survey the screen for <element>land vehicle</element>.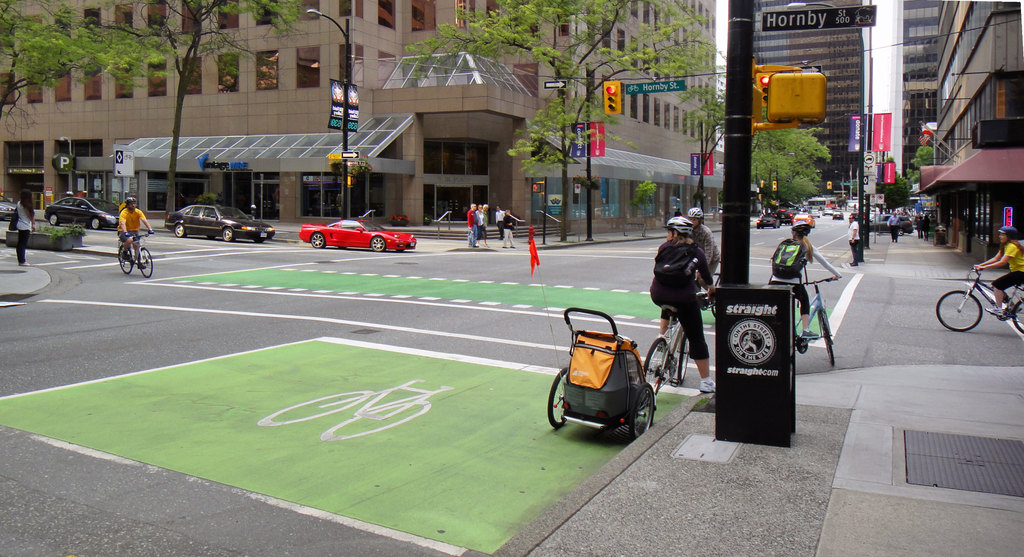
Survey found: x1=119 y1=234 x2=150 y2=277.
